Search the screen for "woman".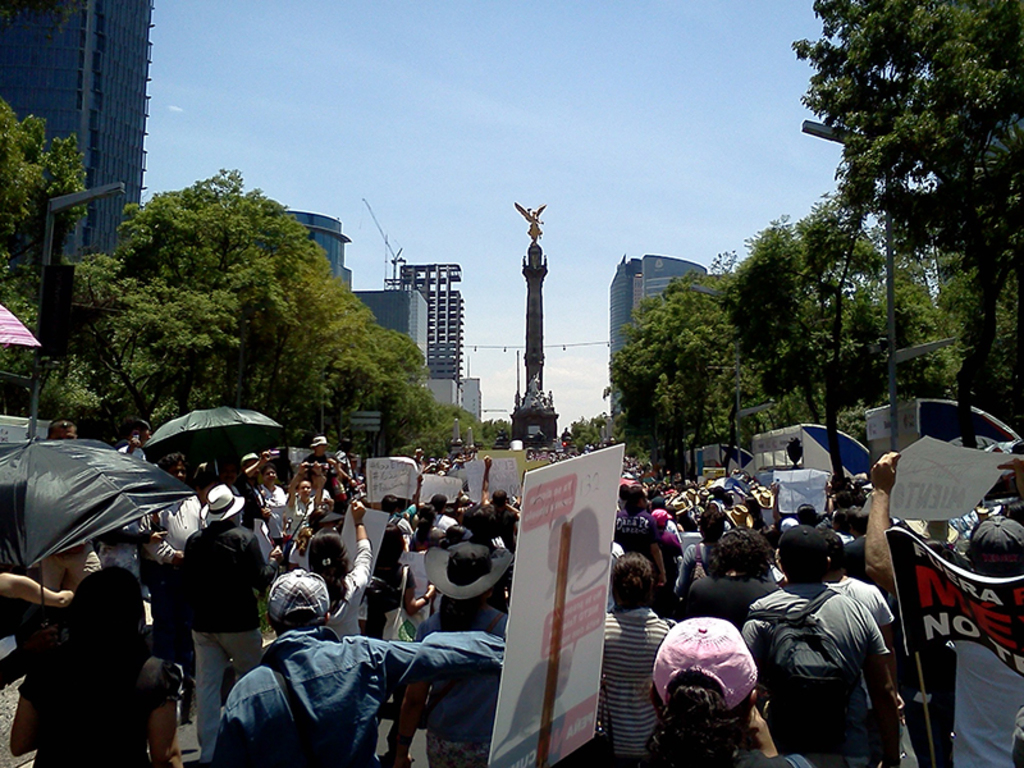
Found at <box>288,460,324,567</box>.
